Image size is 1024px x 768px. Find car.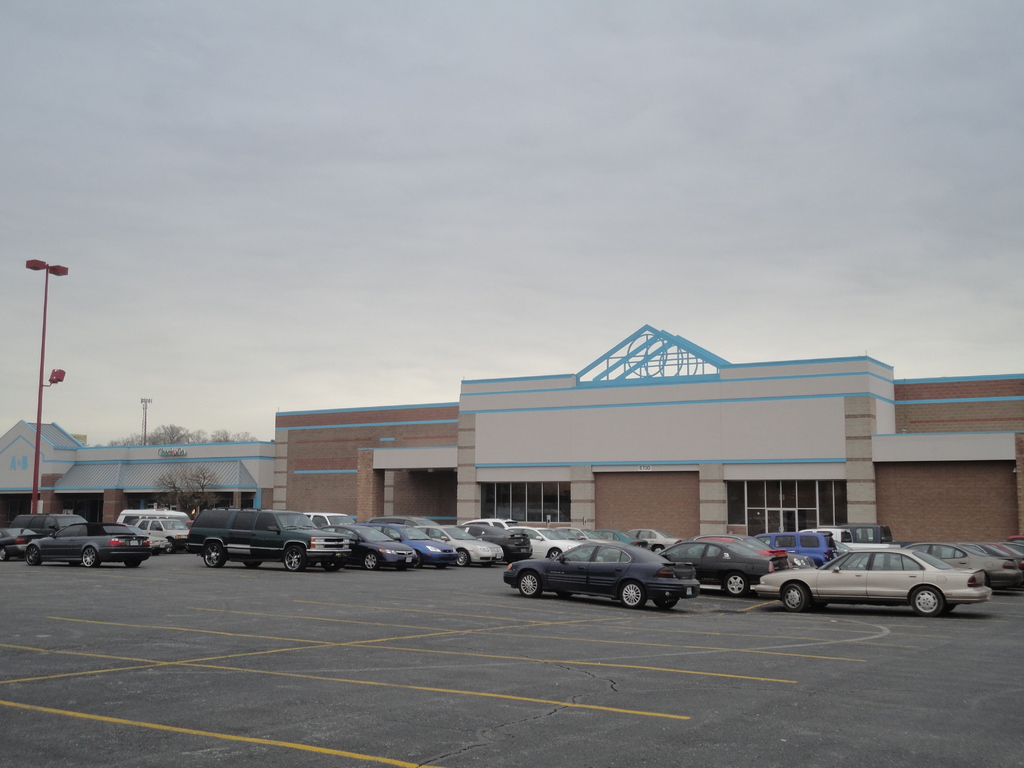
locate(317, 525, 417, 572).
